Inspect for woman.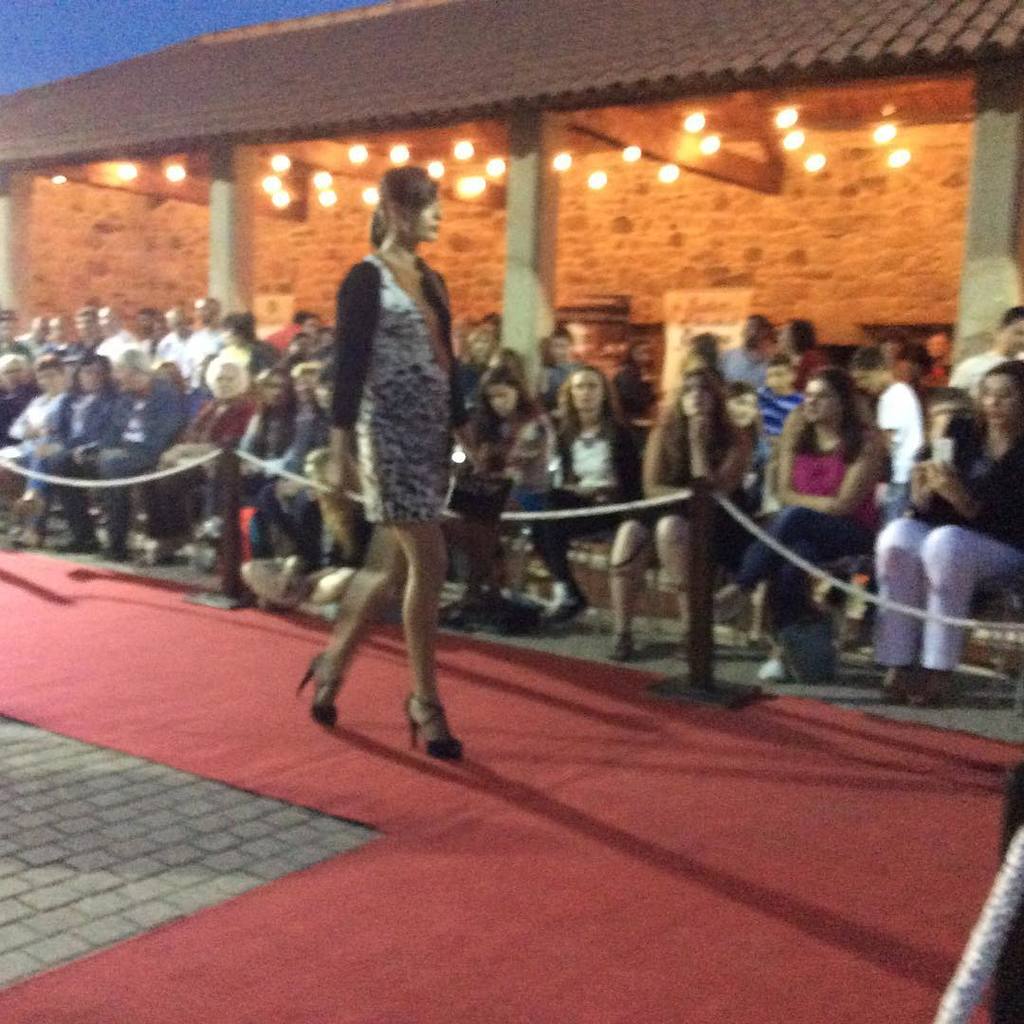
Inspection: 724, 384, 770, 517.
